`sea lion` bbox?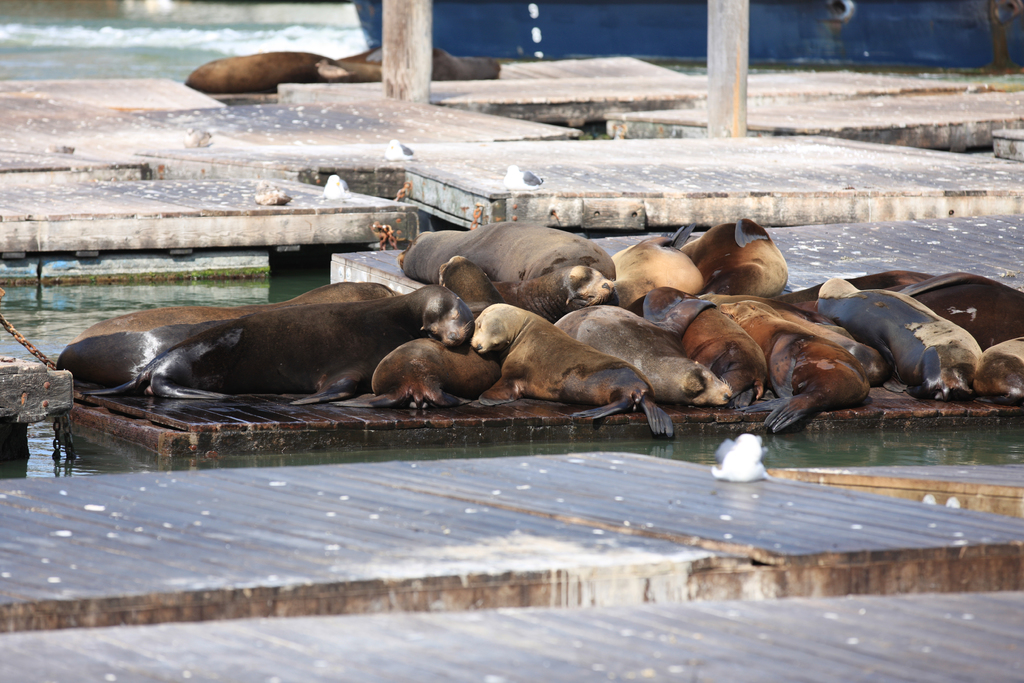
333,56,392,80
